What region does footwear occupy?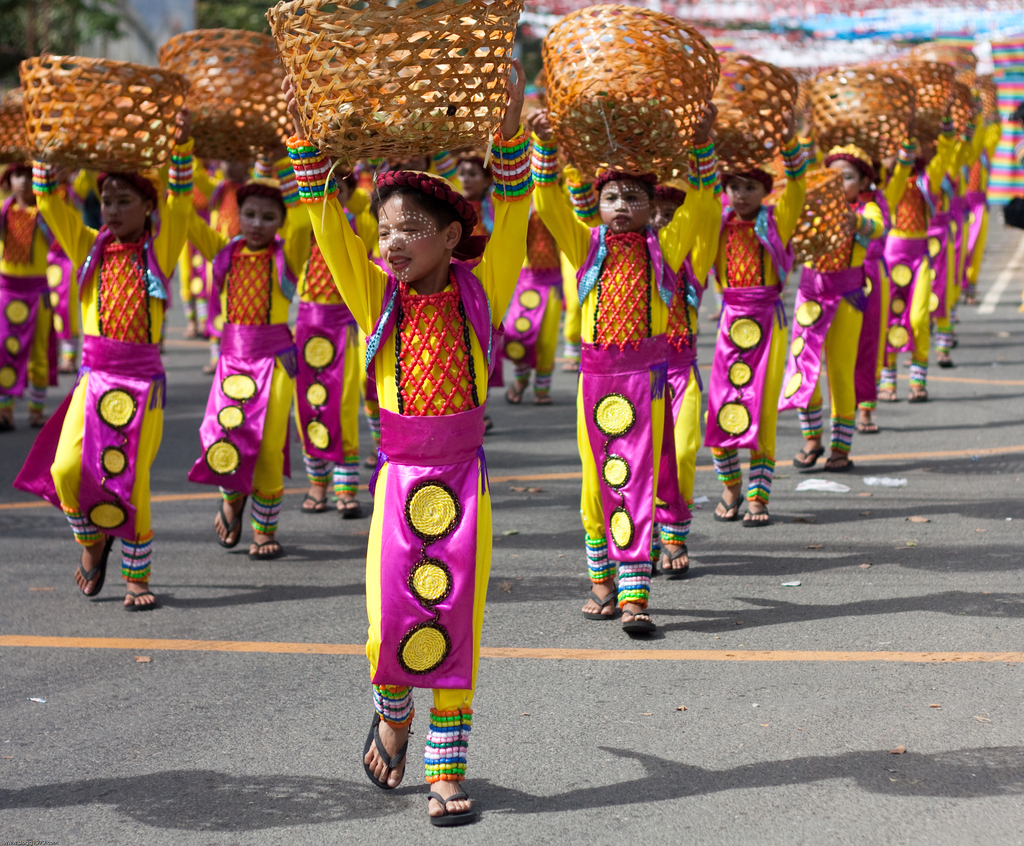
(362,717,410,790).
